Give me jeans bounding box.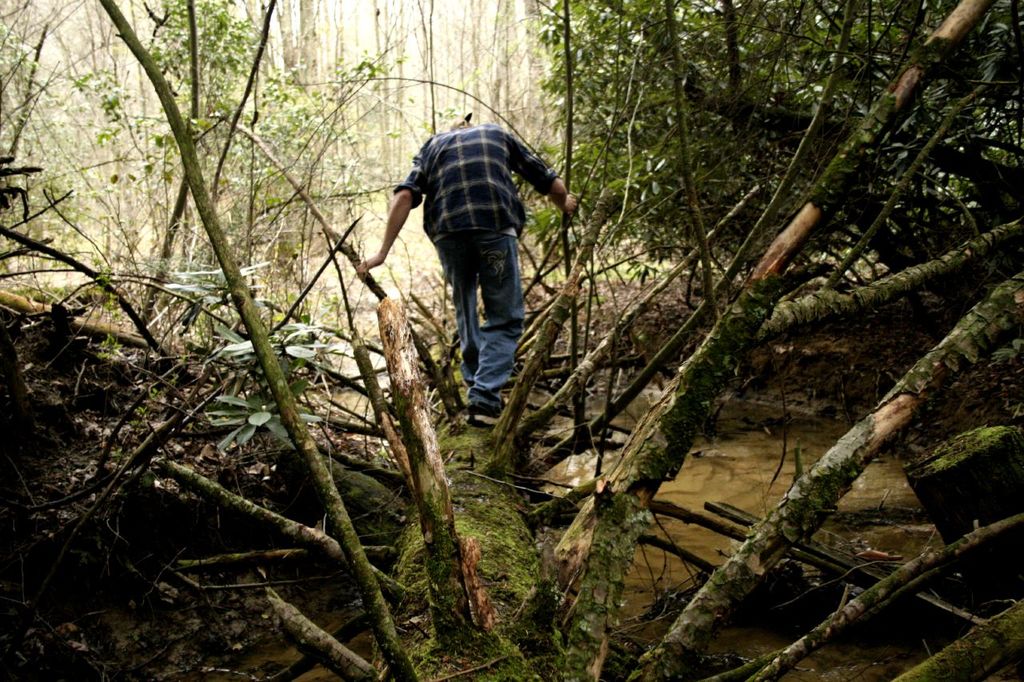
locate(442, 230, 526, 407).
